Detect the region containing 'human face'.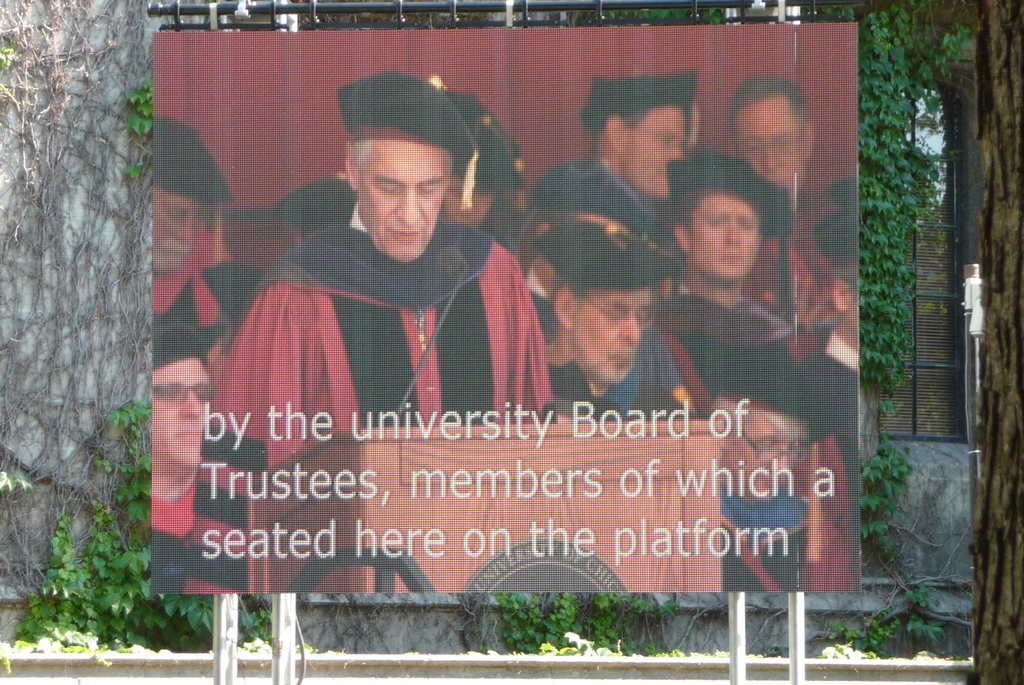
box=[572, 289, 649, 385].
